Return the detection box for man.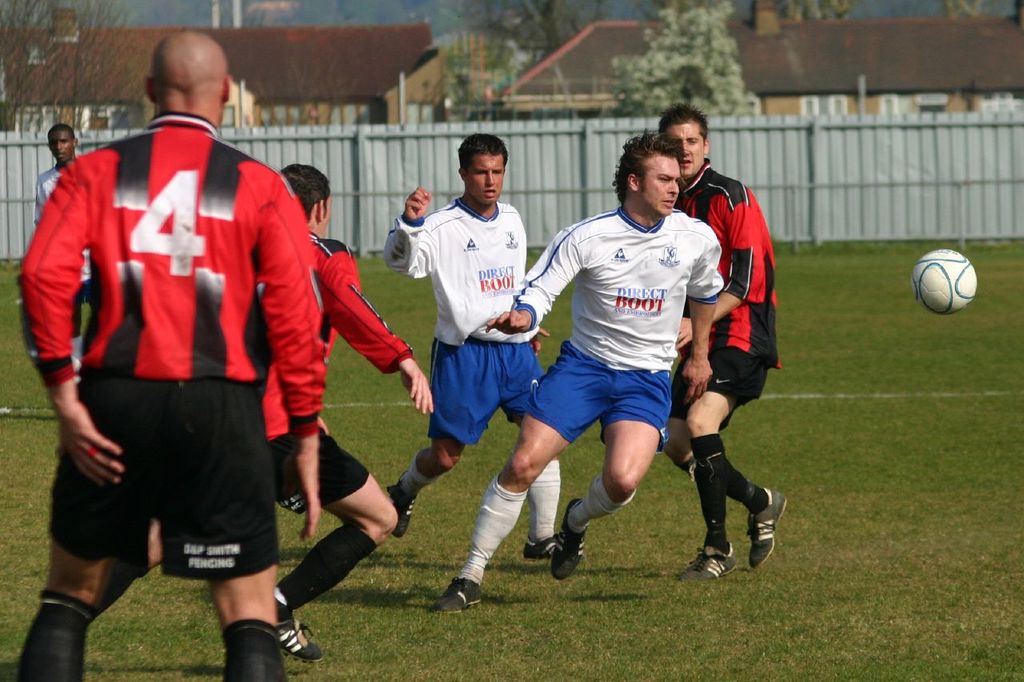
x1=655, y1=105, x2=786, y2=586.
